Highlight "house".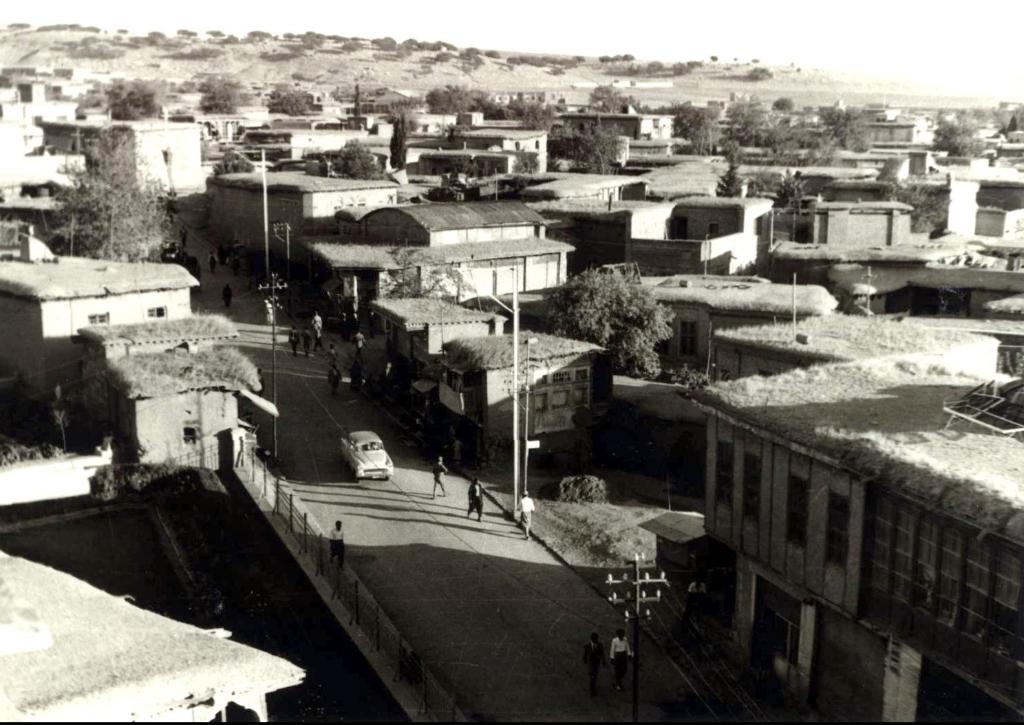
Highlighted region: box=[74, 310, 266, 479].
